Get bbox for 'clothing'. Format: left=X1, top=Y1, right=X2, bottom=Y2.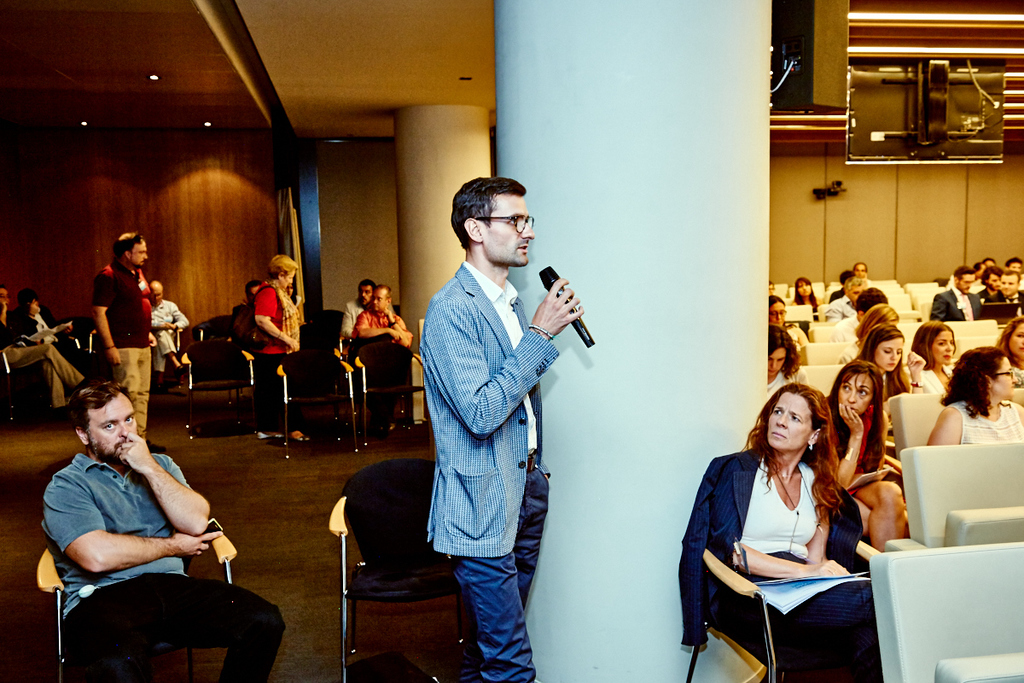
left=154, top=300, right=184, bottom=366.
